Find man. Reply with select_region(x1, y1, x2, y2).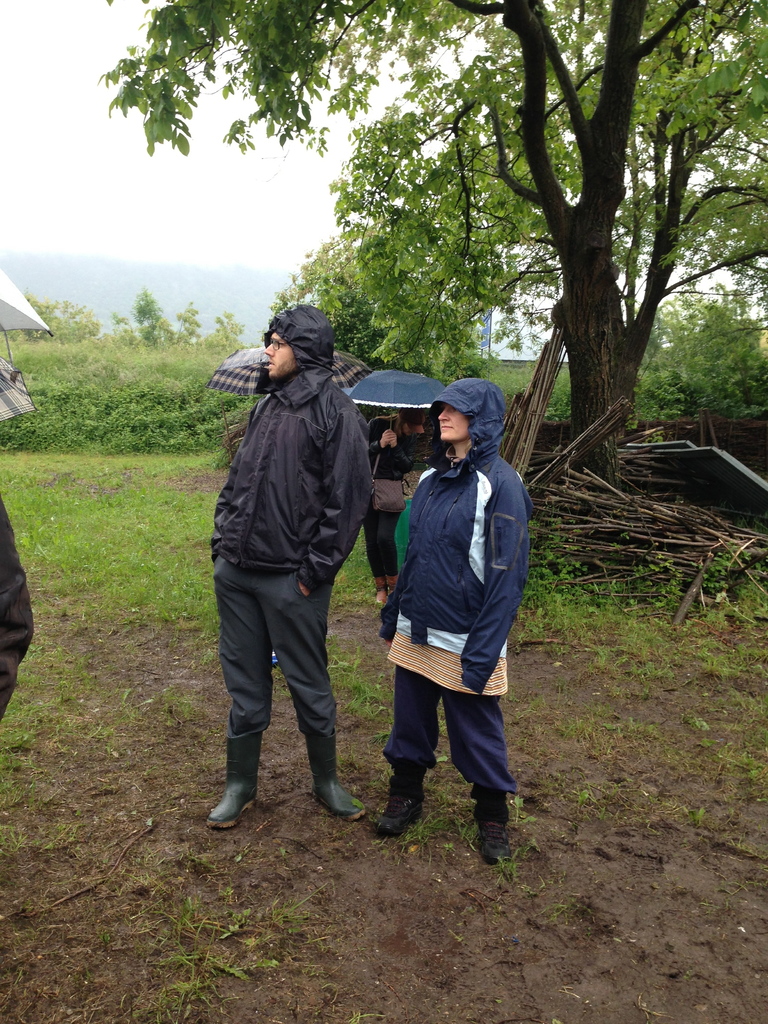
select_region(200, 297, 399, 839).
